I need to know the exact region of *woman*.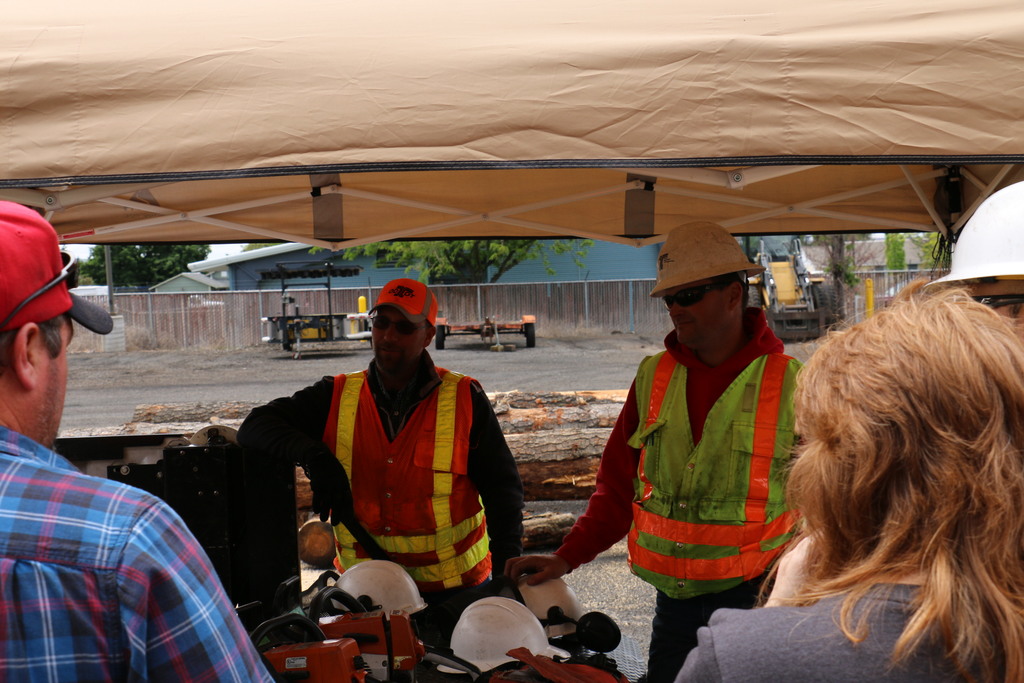
Region: 675:292:1023:682.
